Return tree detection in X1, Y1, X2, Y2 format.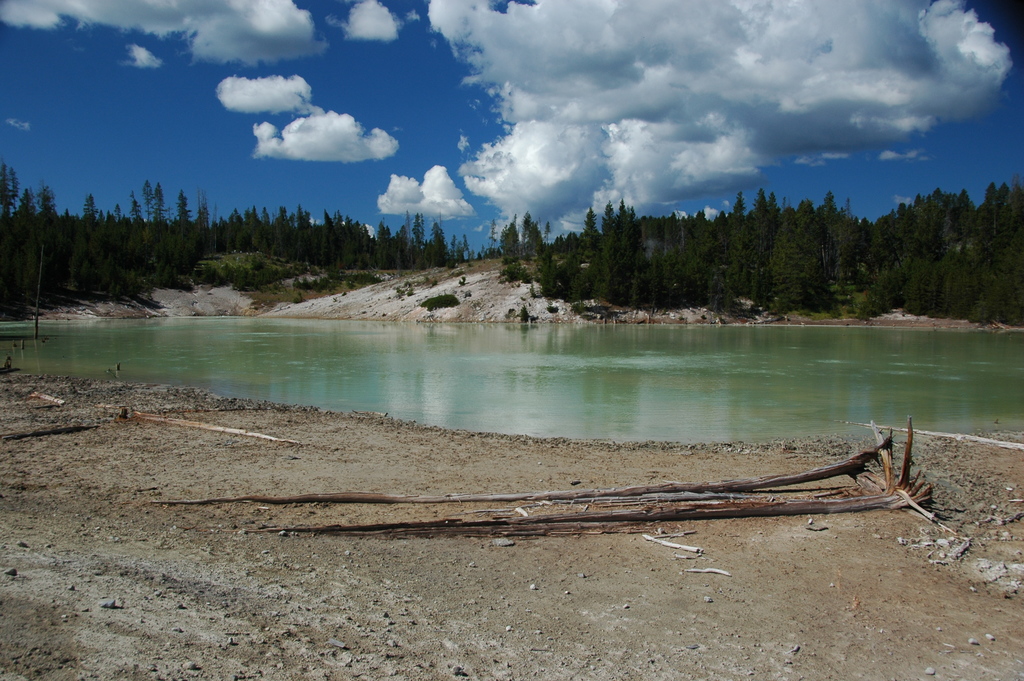
106, 190, 154, 262.
